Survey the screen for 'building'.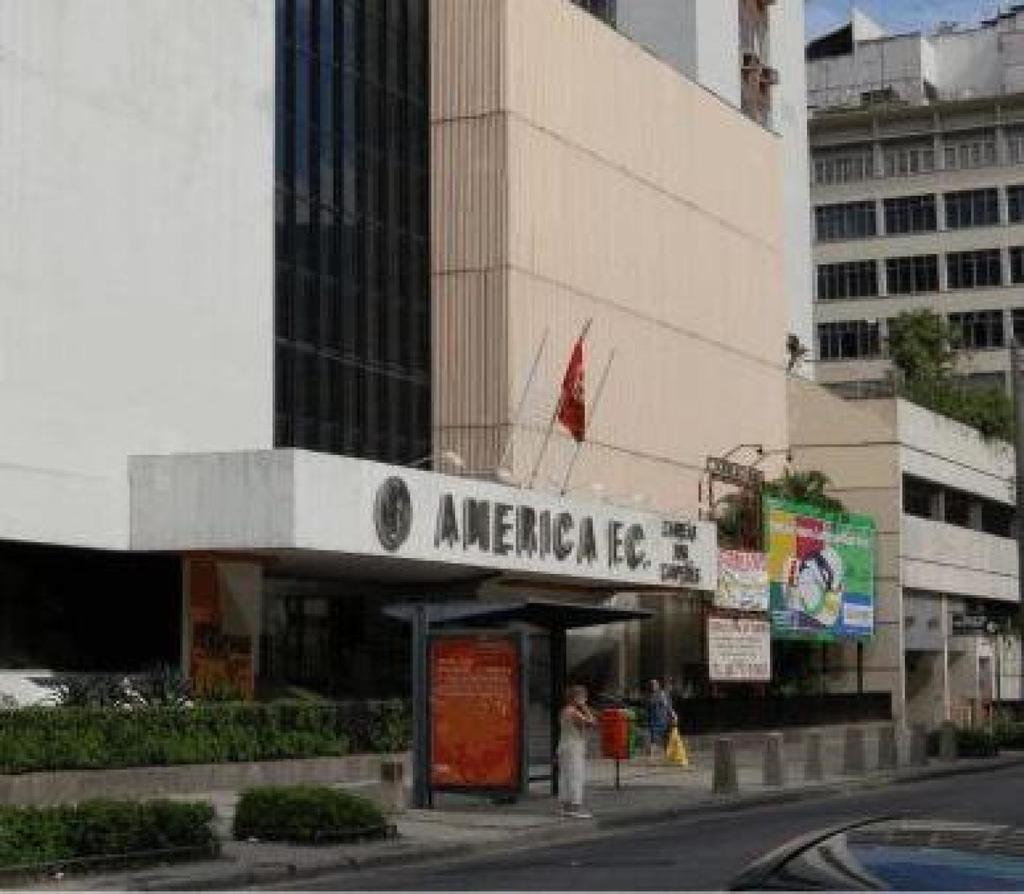
Survey found: left=0, top=0, right=1023, bottom=810.
